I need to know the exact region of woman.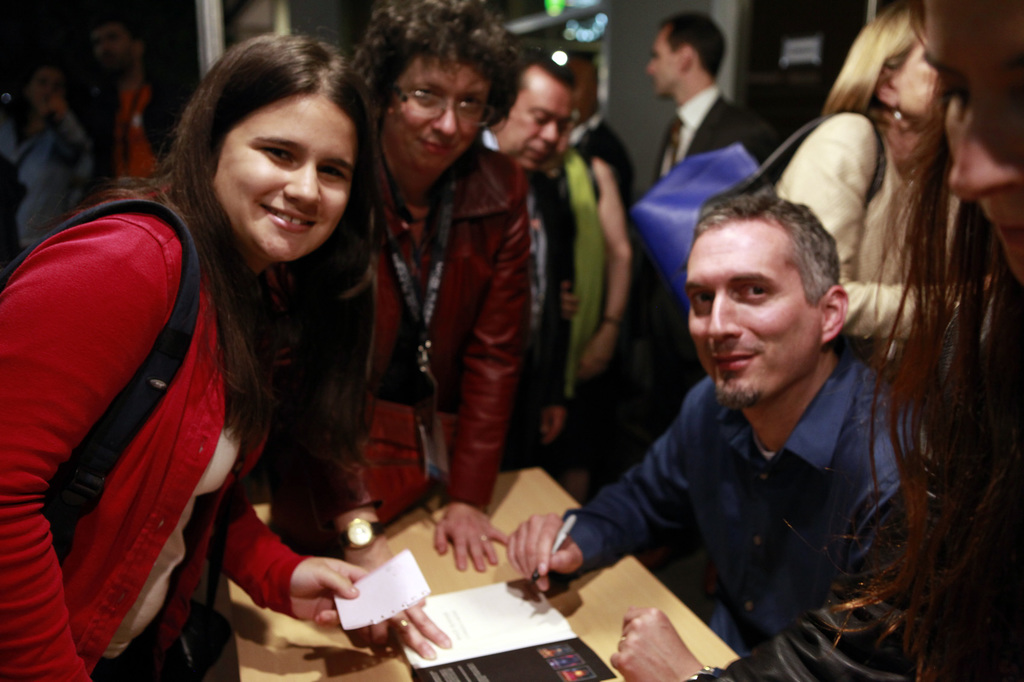
Region: [x1=0, y1=63, x2=102, y2=265].
